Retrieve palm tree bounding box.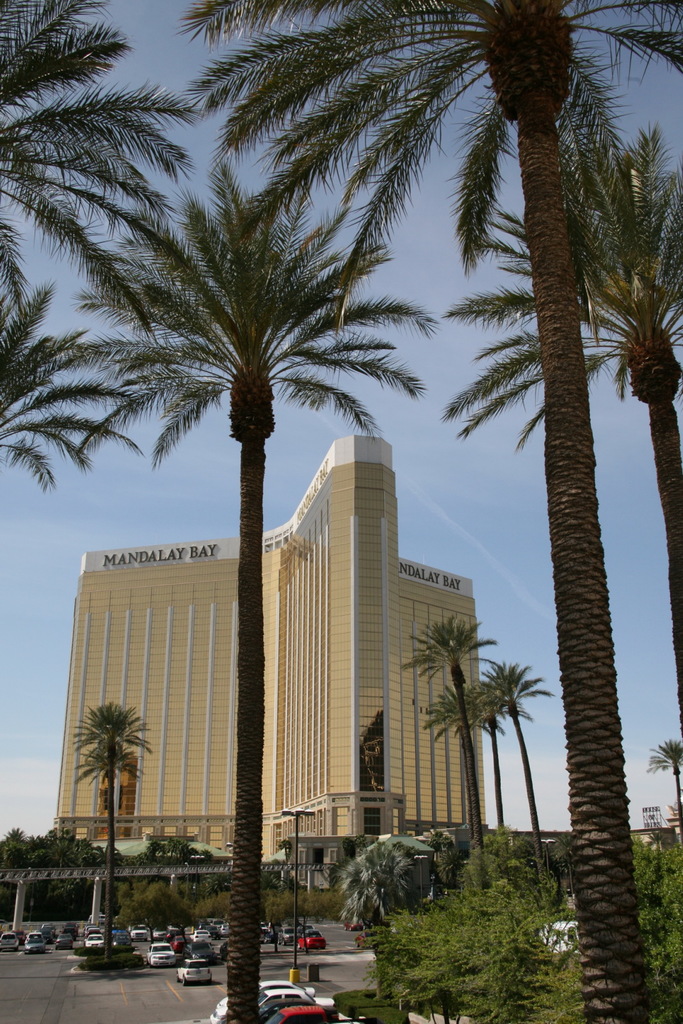
Bounding box: 0:0:221:486.
